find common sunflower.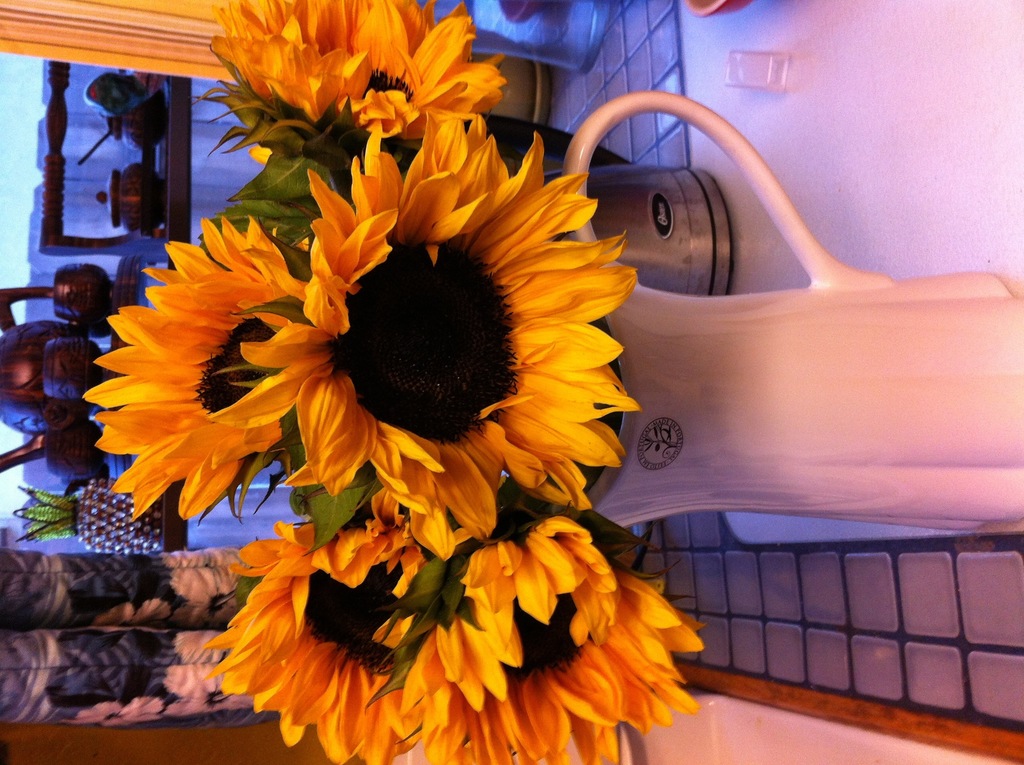
{"x1": 86, "y1": 0, "x2": 705, "y2": 764}.
